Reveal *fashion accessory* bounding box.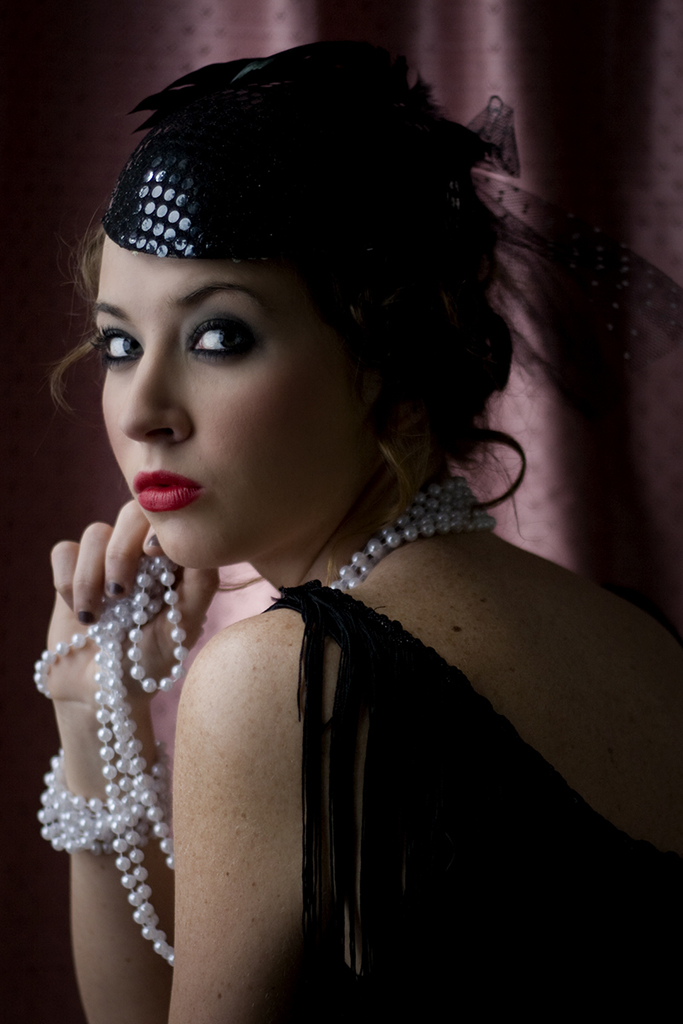
Revealed: box=[316, 466, 498, 598].
